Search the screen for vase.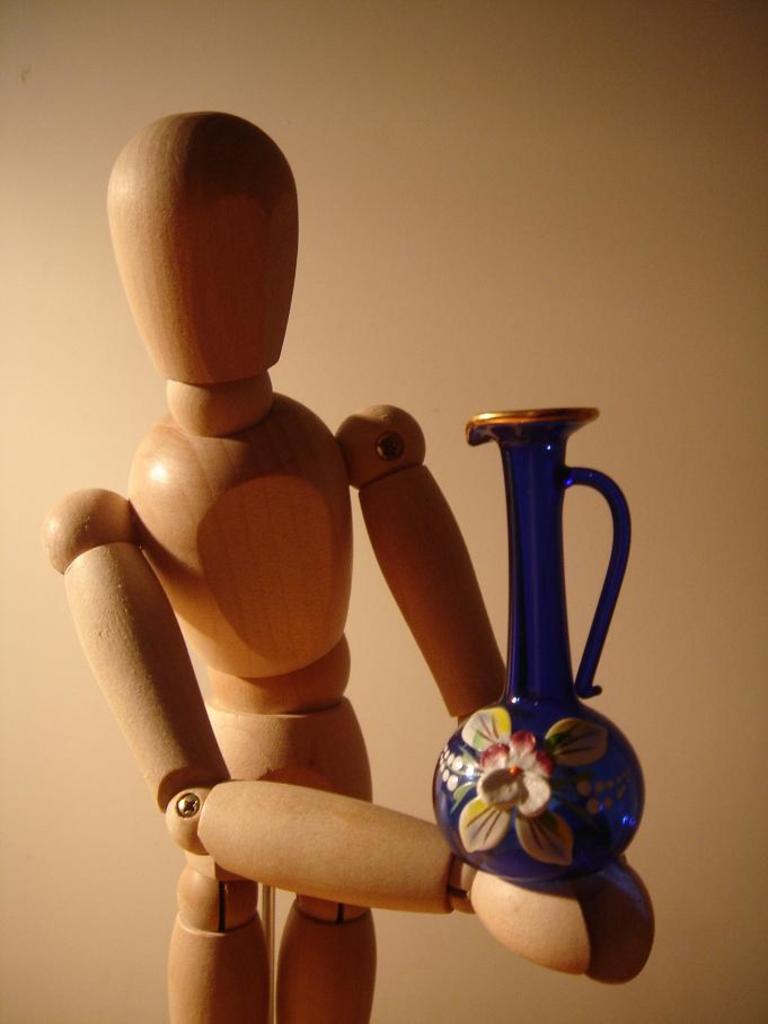
Found at (left=429, top=404, right=646, bottom=883).
